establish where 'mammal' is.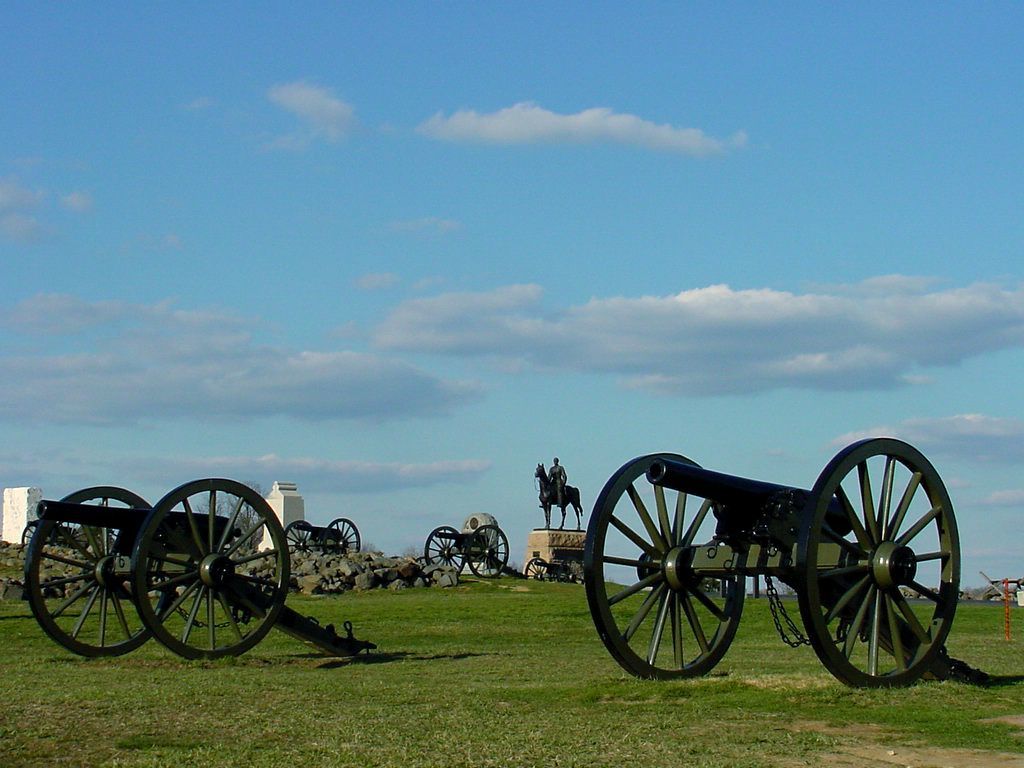
Established at 533, 461, 586, 526.
